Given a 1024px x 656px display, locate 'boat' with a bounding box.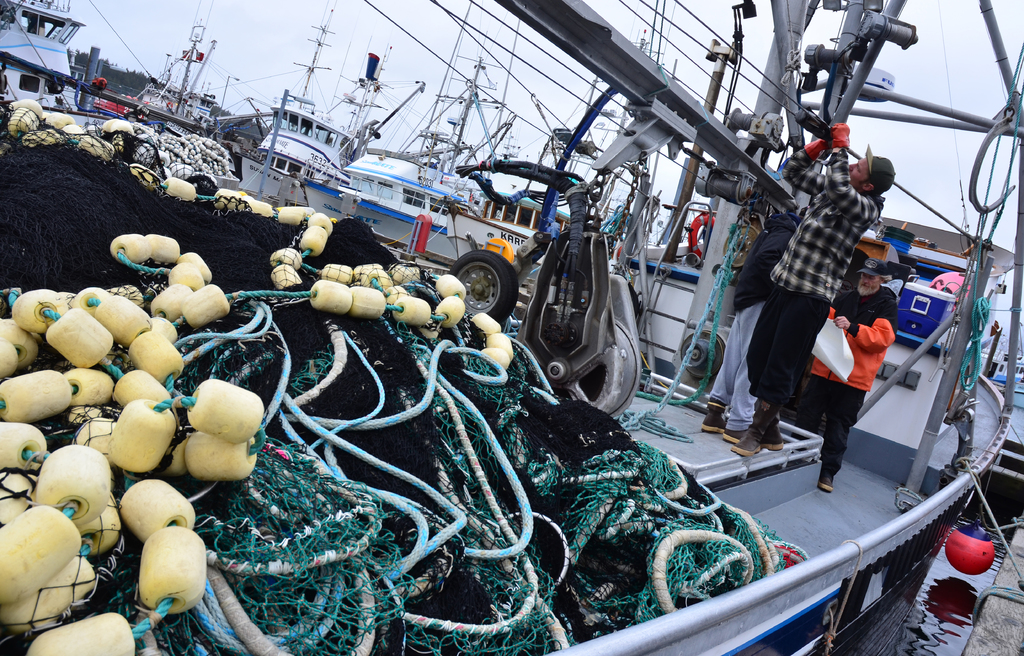
Located: (0, 0, 76, 121).
